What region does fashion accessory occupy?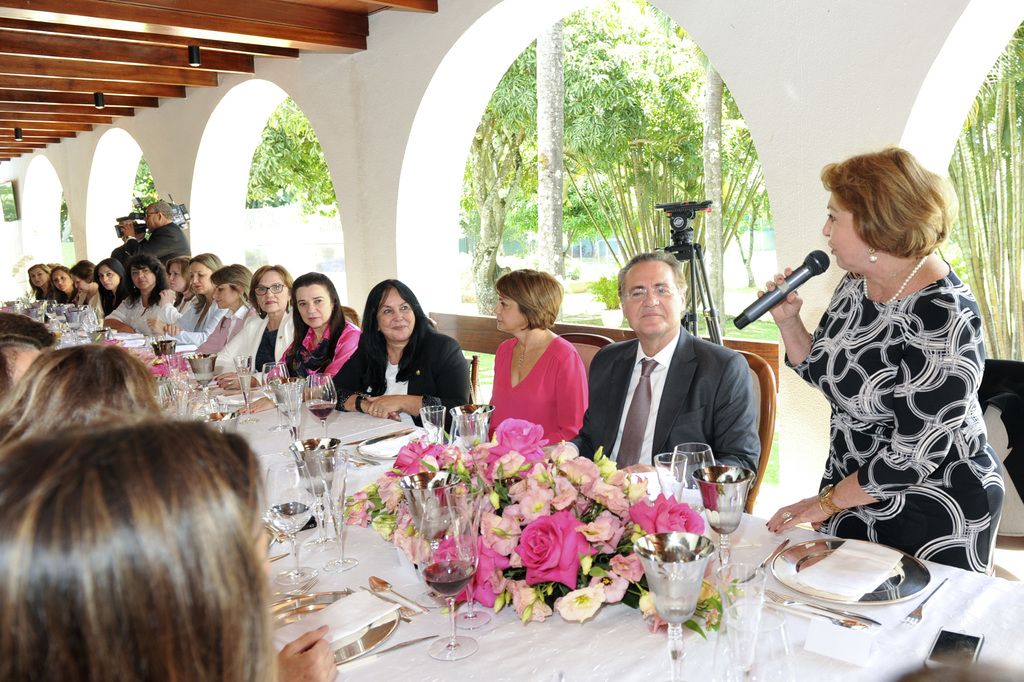
bbox=[615, 356, 659, 469].
